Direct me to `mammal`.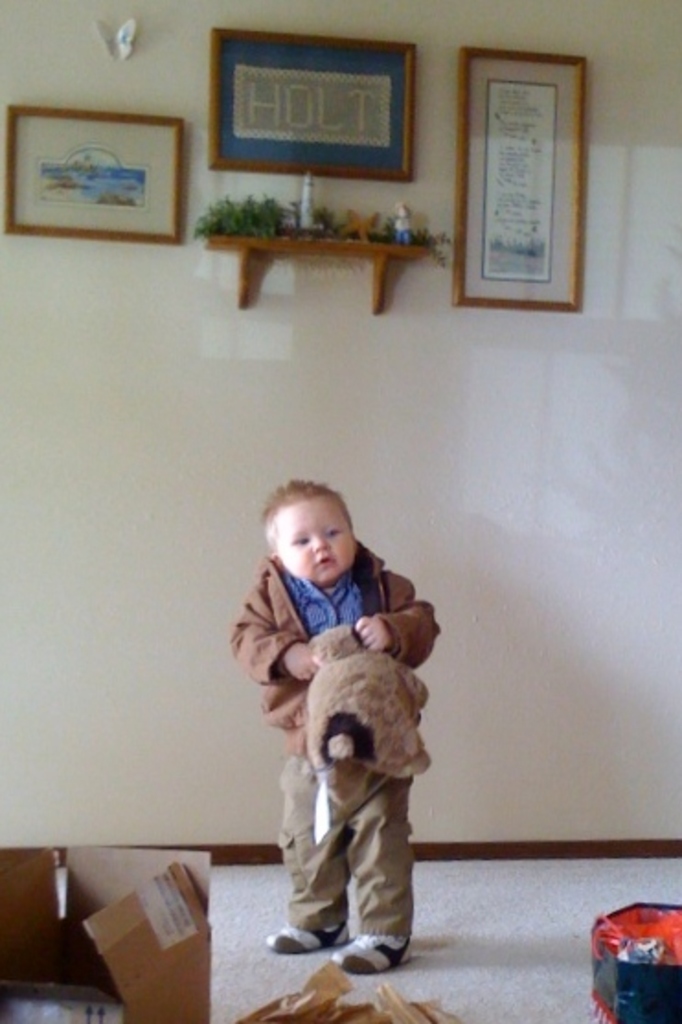
Direction: locate(222, 498, 445, 945).
